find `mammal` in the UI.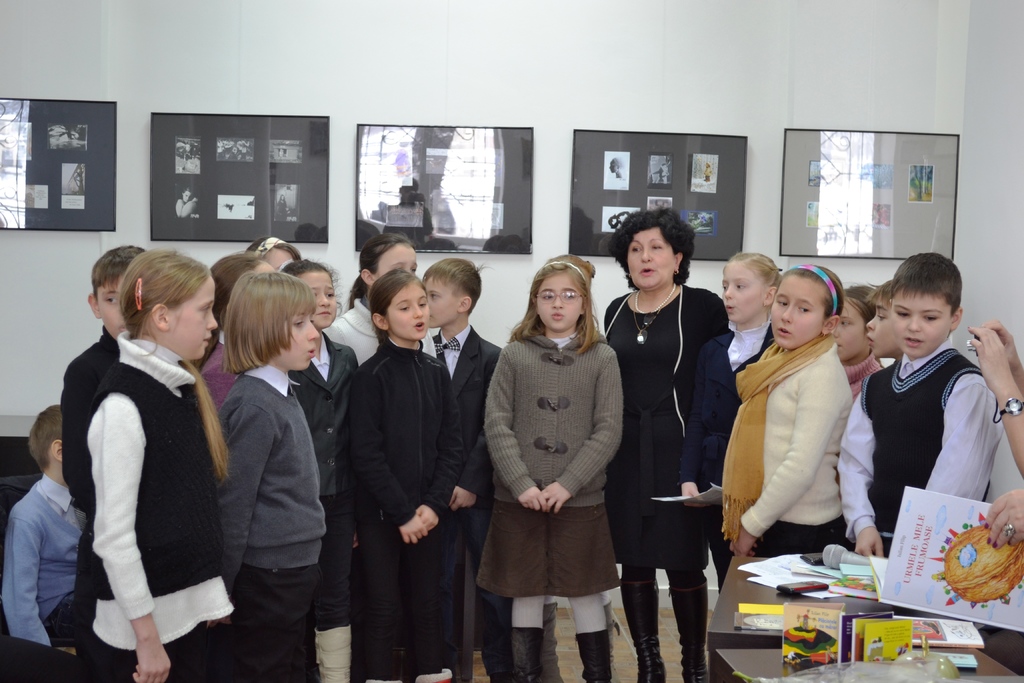
UI element at bbox=(287, 256, 358, 682).
